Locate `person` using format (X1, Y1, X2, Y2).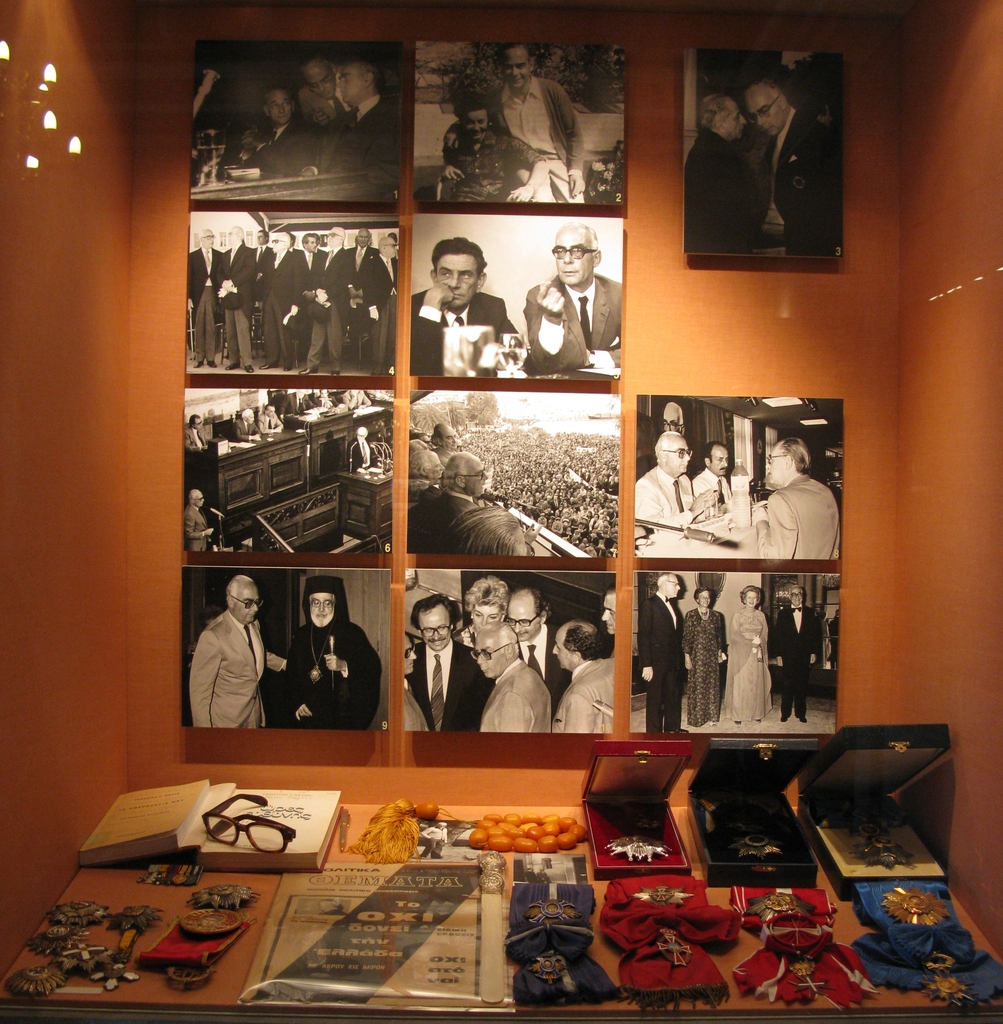
(190, 573, 288, 729).
